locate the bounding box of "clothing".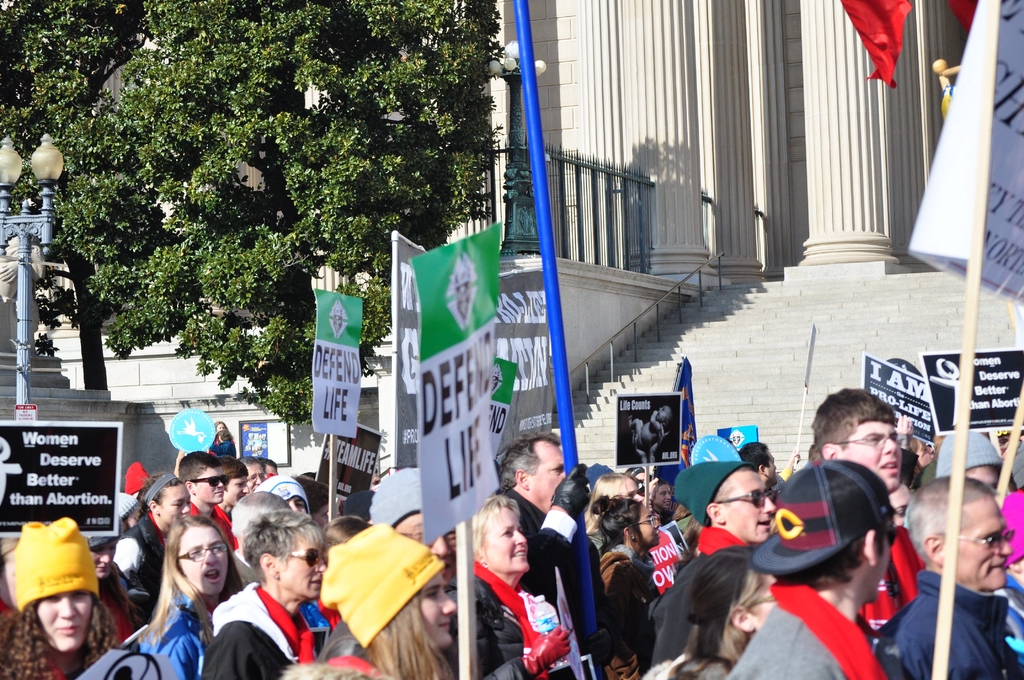
Bounding box: <box>653,530,744,651</box>.
